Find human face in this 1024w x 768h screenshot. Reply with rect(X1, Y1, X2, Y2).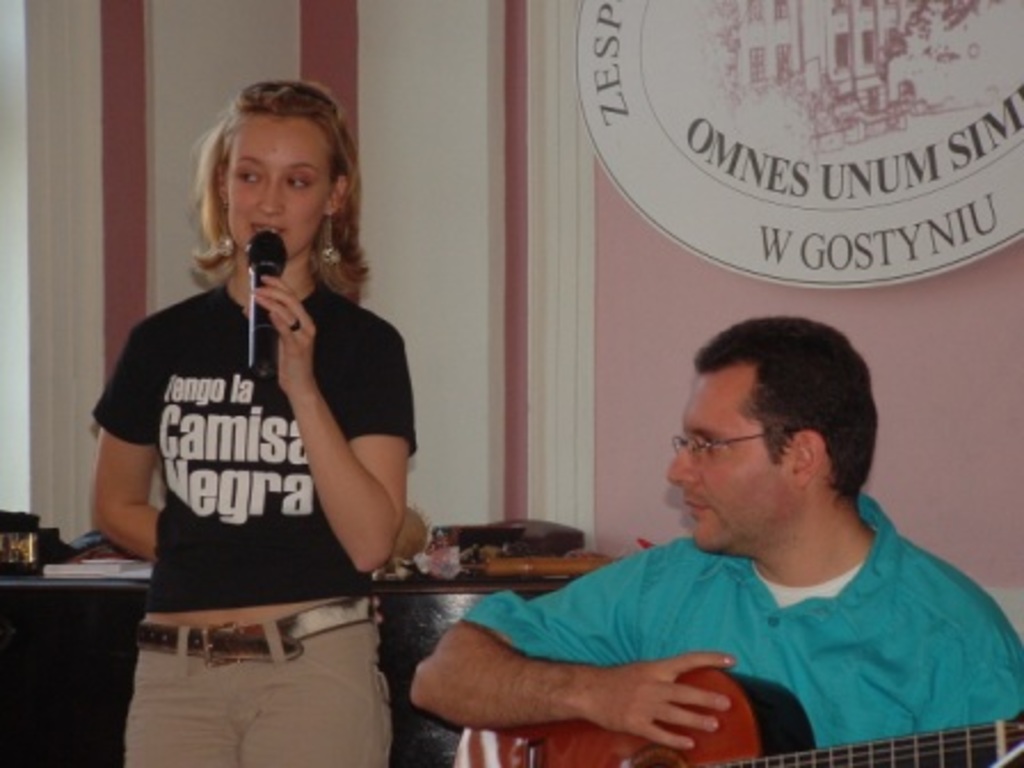
rect(224, 110, 336, 261).
